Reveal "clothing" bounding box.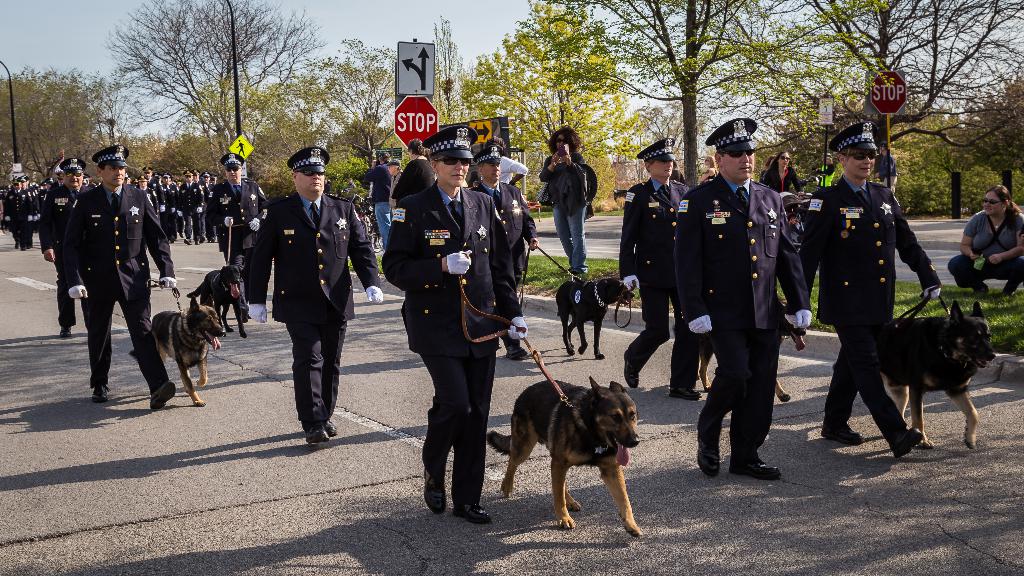
Revealed: 954, 188, 1023, 247.
